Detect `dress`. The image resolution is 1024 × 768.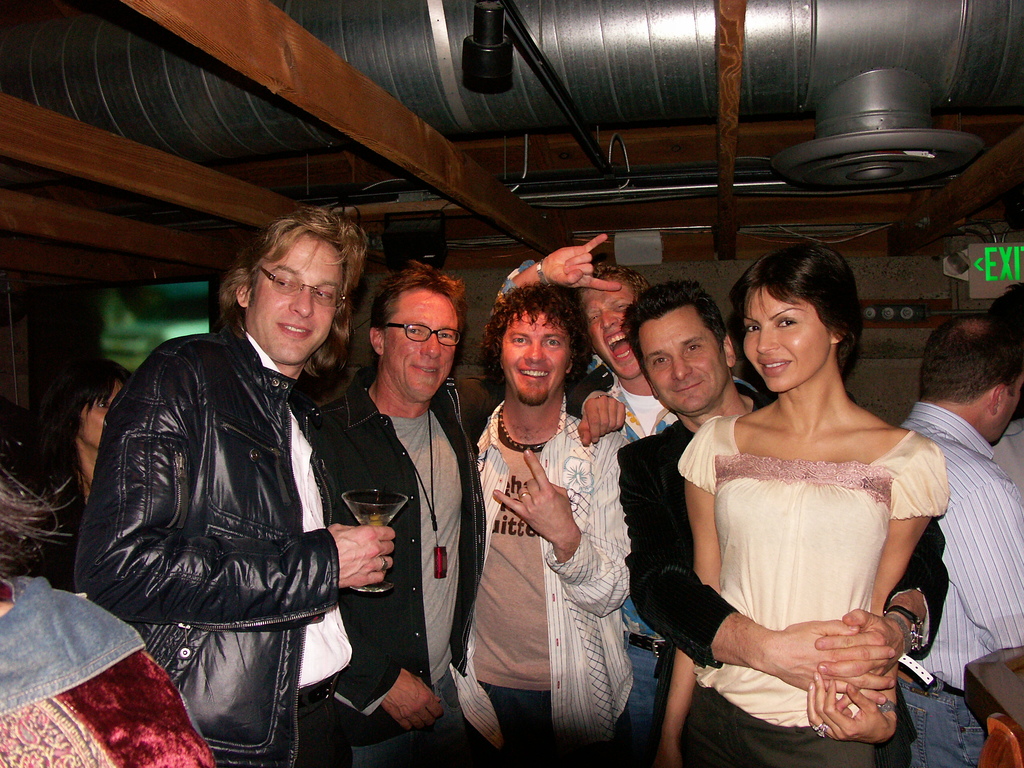
(644, 291, 963, 767).
